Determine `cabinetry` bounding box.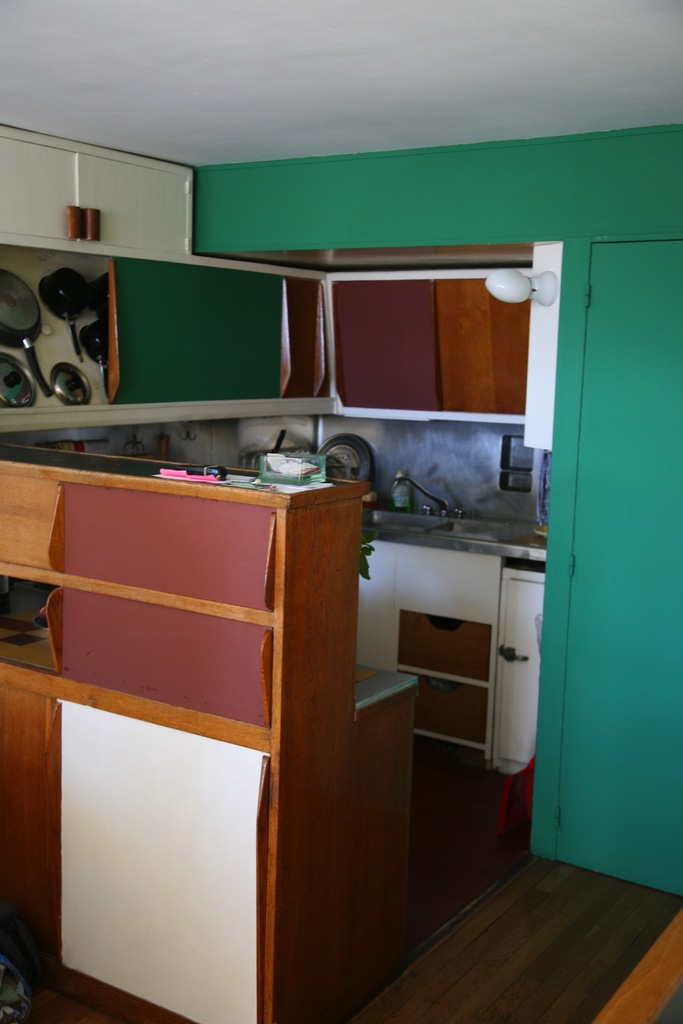
Determined: box(0, 116, 192, 250).
